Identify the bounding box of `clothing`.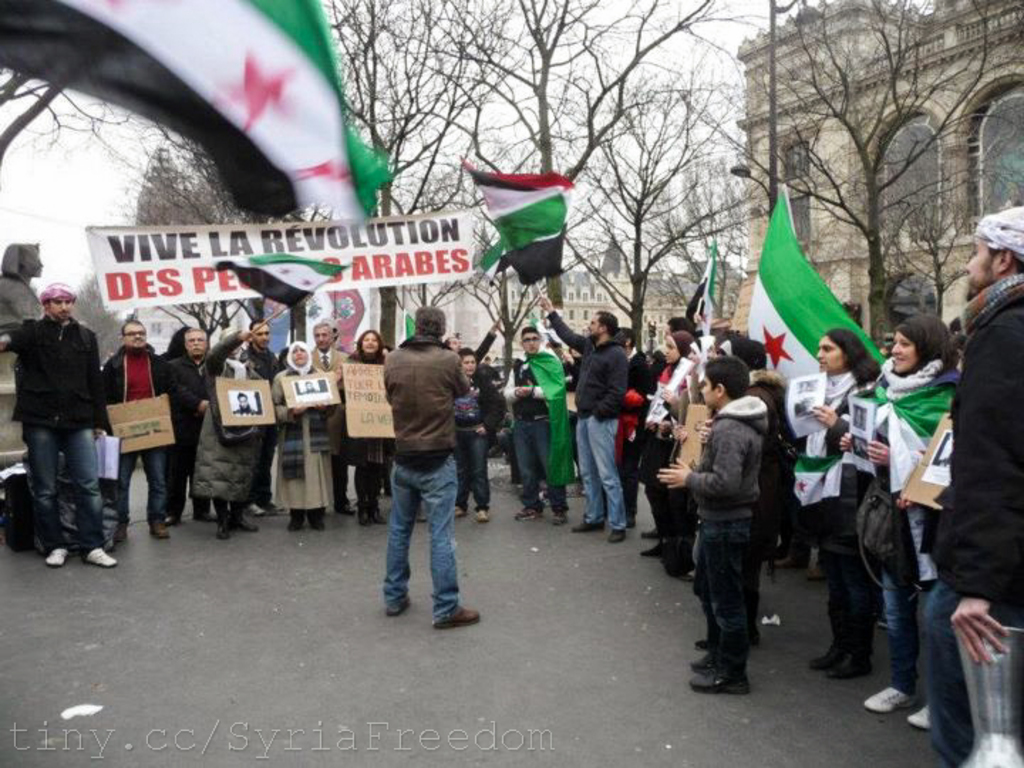
x1=795, y1=373, x2=882, y2=673.
